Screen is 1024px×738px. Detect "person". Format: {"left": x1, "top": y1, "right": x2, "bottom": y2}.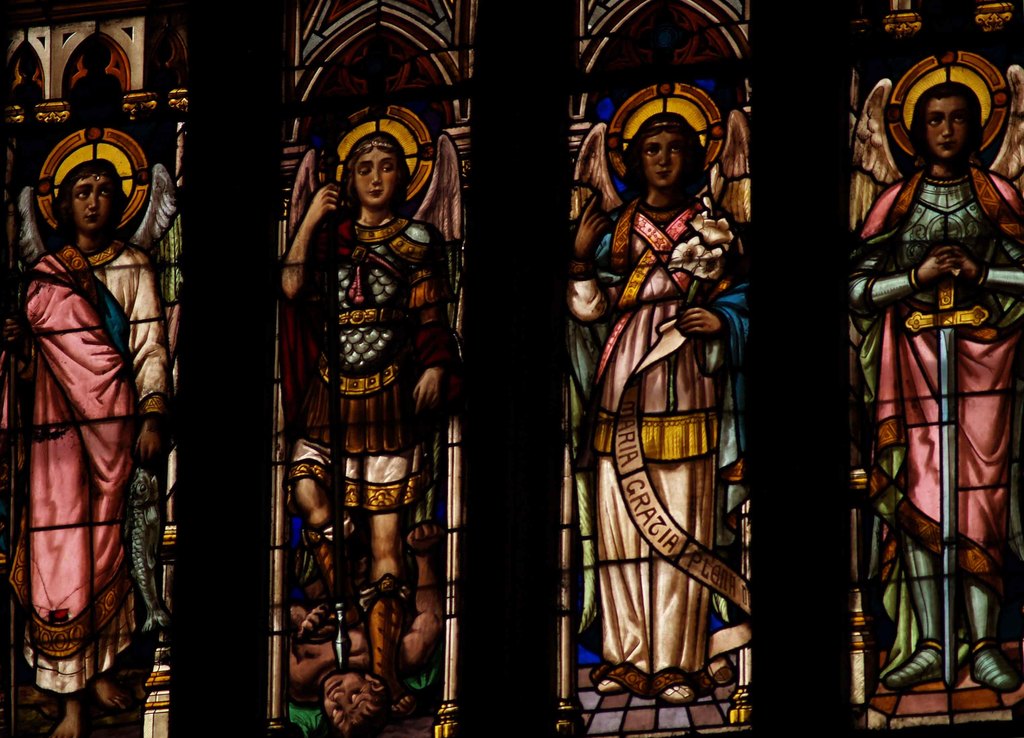
{"left": 845, "top": 83, "right": 1023, "bottom": 697}.
